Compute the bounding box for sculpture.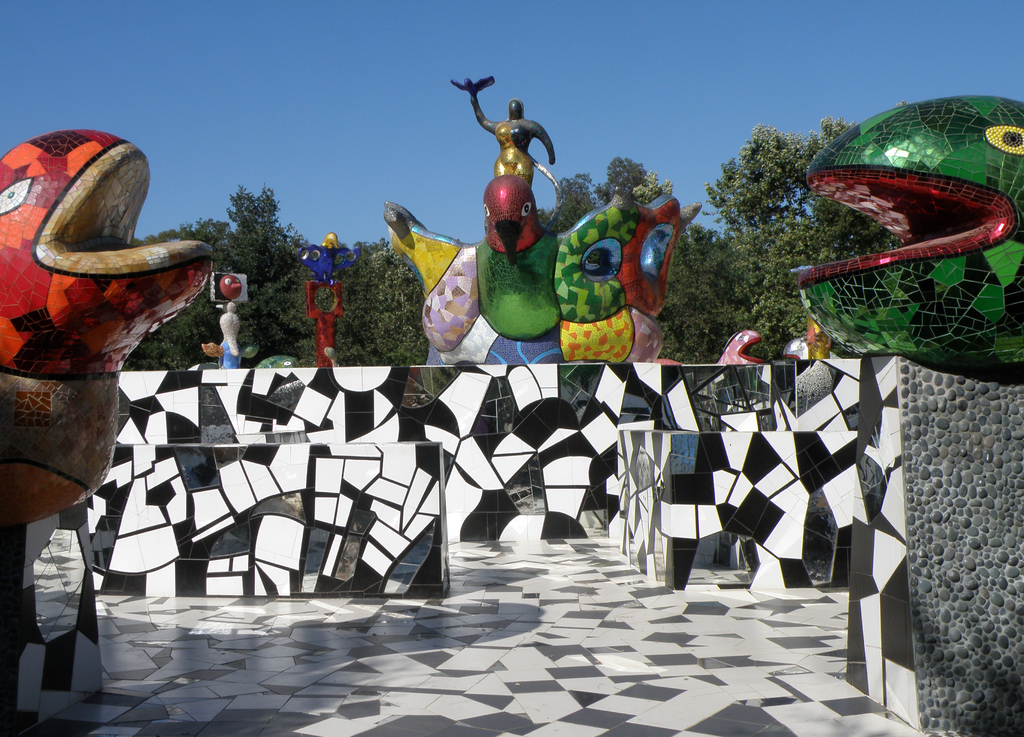
bbox=(781, 333, 829, 361).
